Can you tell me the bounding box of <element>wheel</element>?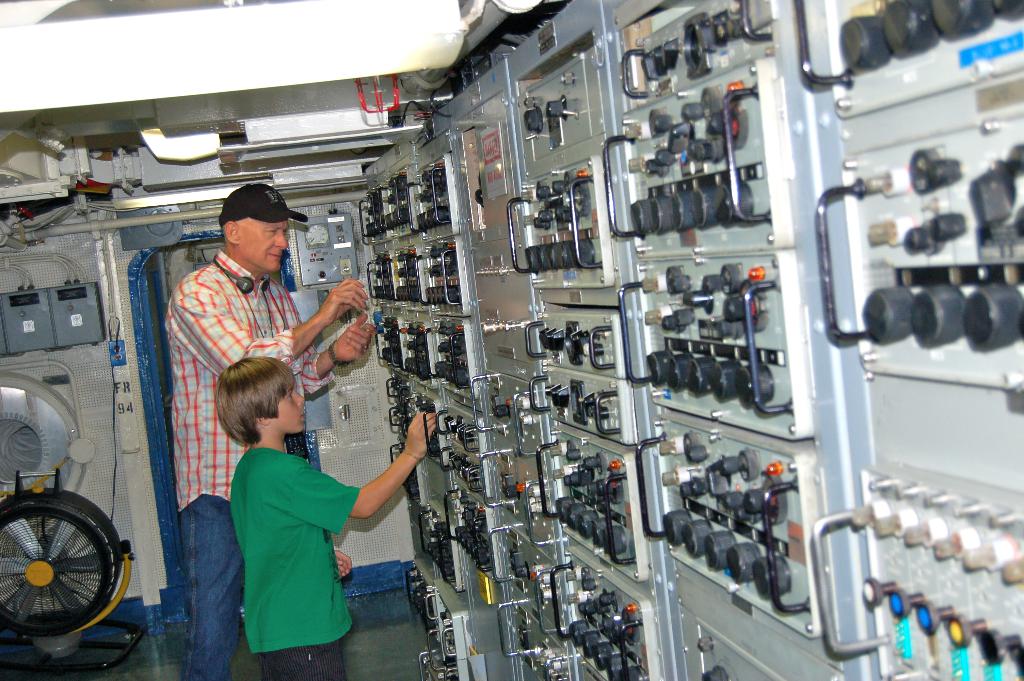
pyautogui.locateOnScreen(0, 488, 136, 637).
